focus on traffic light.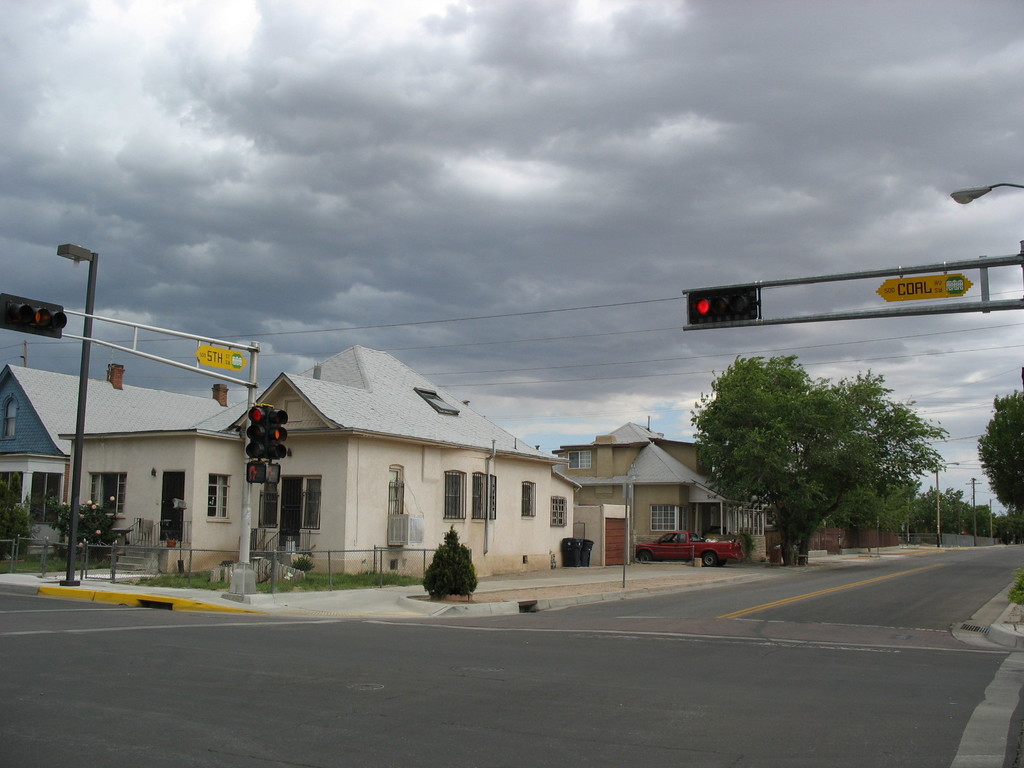
Focused at x1=246, y1=463, x2=267, y2=483.
